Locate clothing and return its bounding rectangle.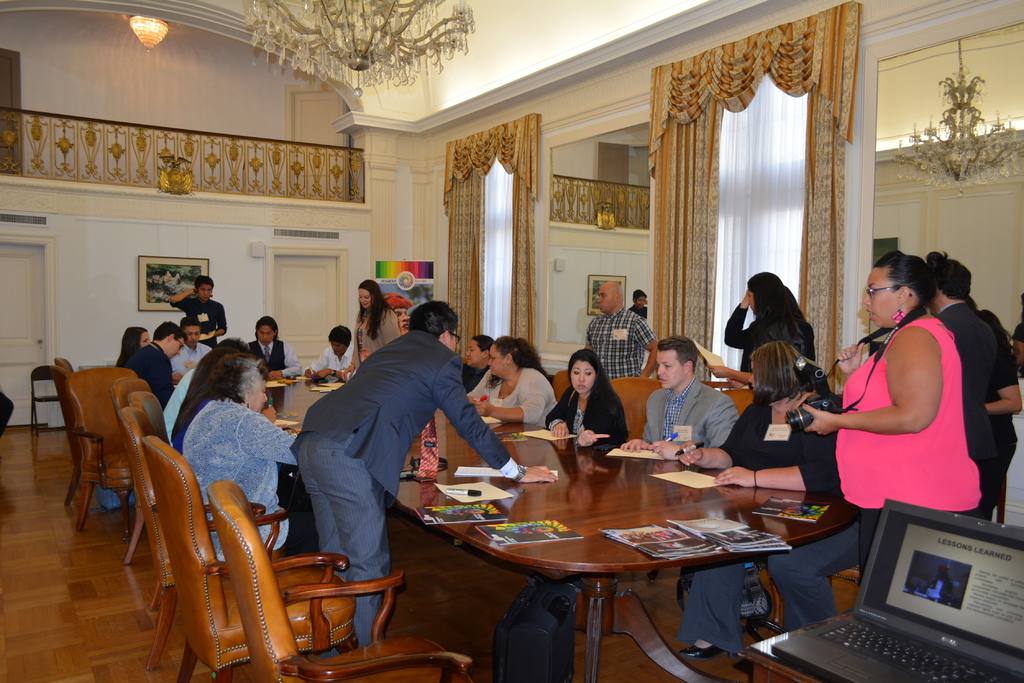
rect(676, 404, 865, 655).
